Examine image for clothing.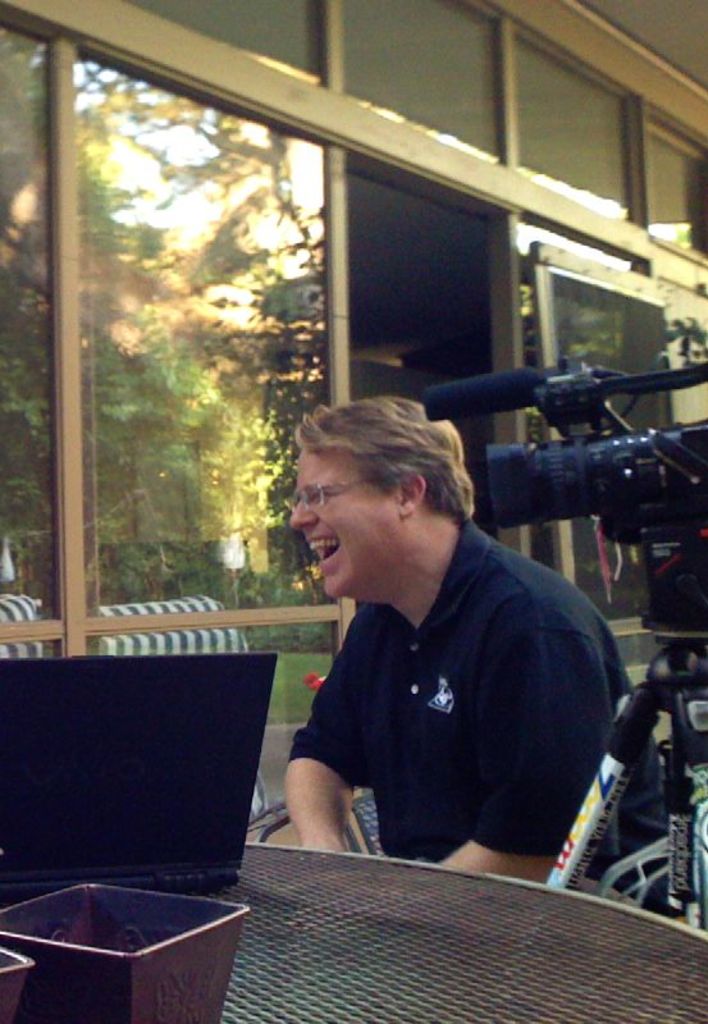
Examination result: rect(289, 517, 688, 916).
